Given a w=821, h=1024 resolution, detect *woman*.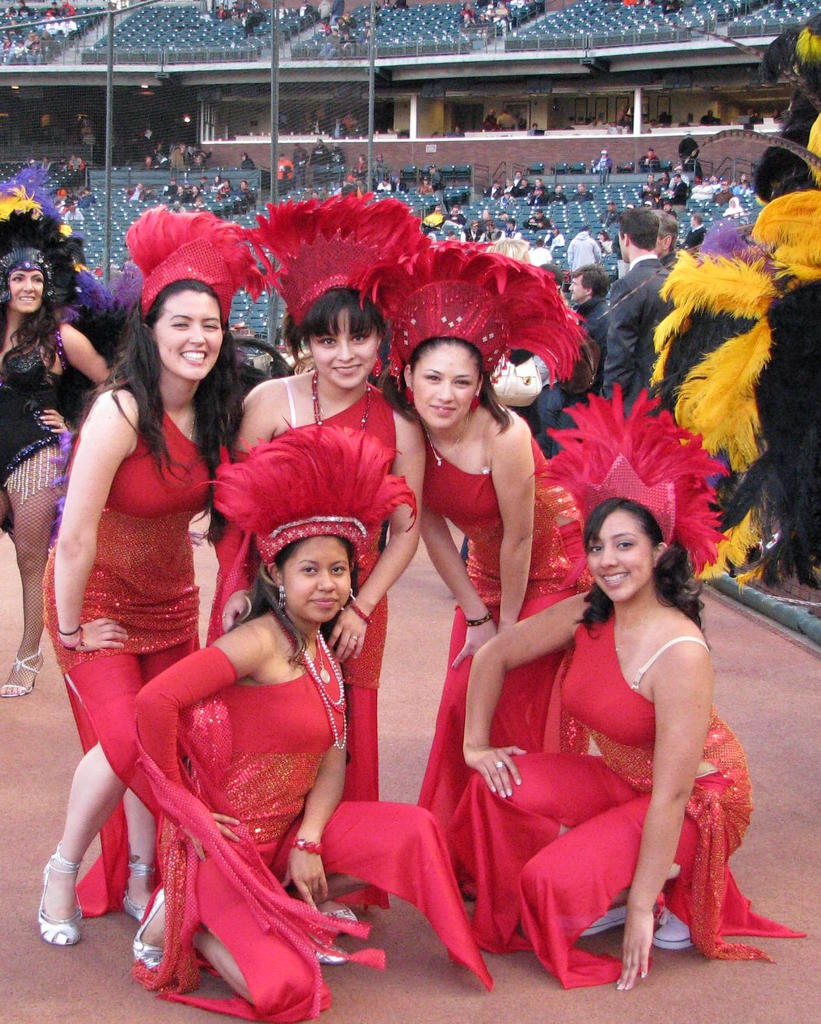
{"left": 134, "top": 519, "right": 439, "bottom": 1023}.
